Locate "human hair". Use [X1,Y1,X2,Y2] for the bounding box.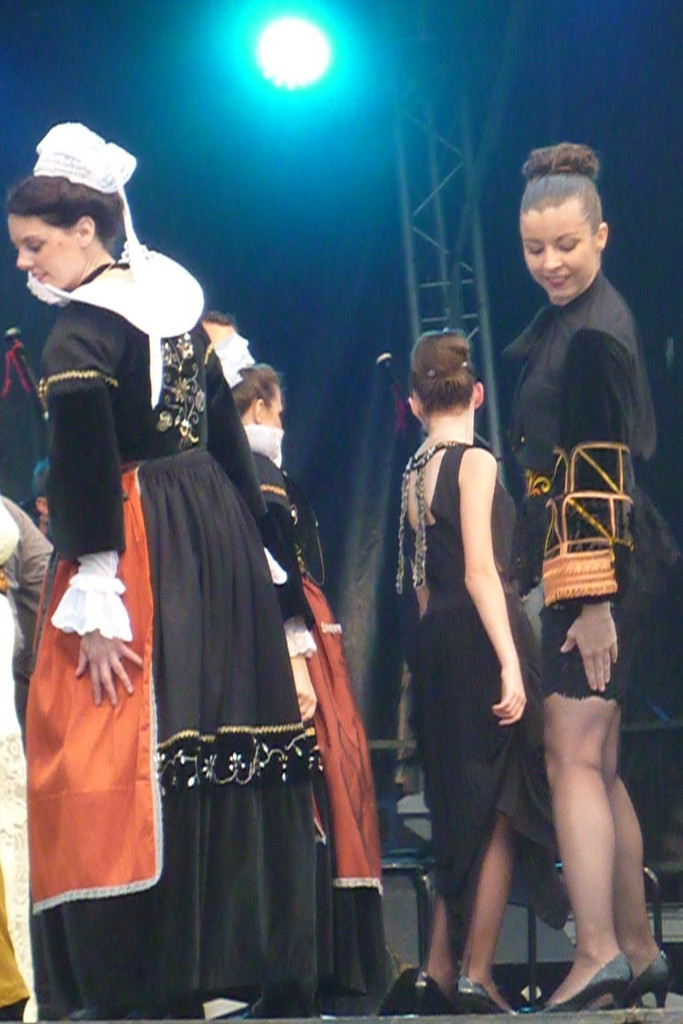
[6,170,128,262].
